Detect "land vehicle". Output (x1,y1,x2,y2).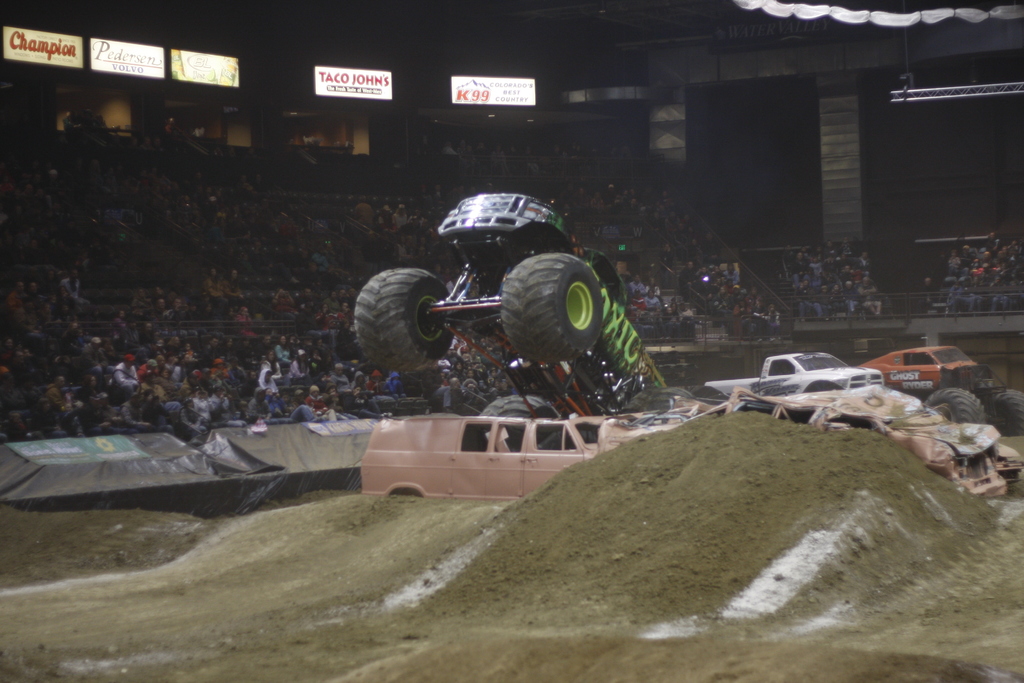
(367,210,672,418).
